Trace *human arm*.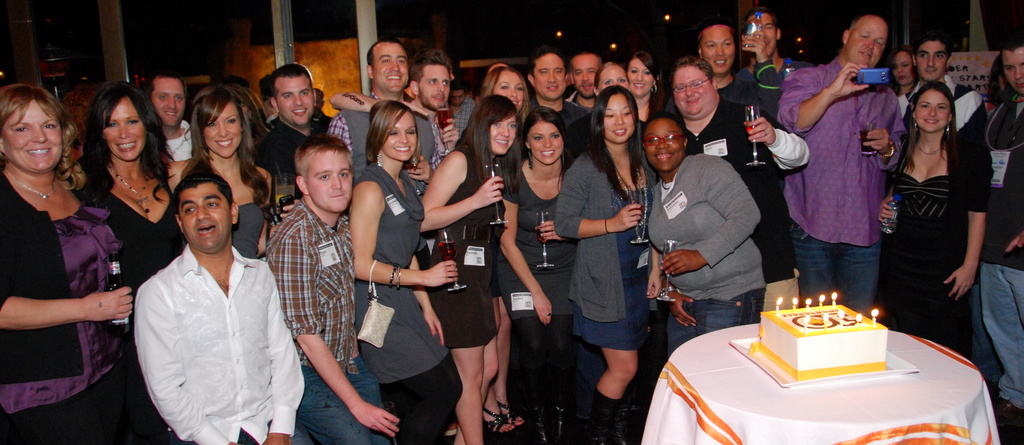
Traced to select_region(661, 164, 761, 280).
